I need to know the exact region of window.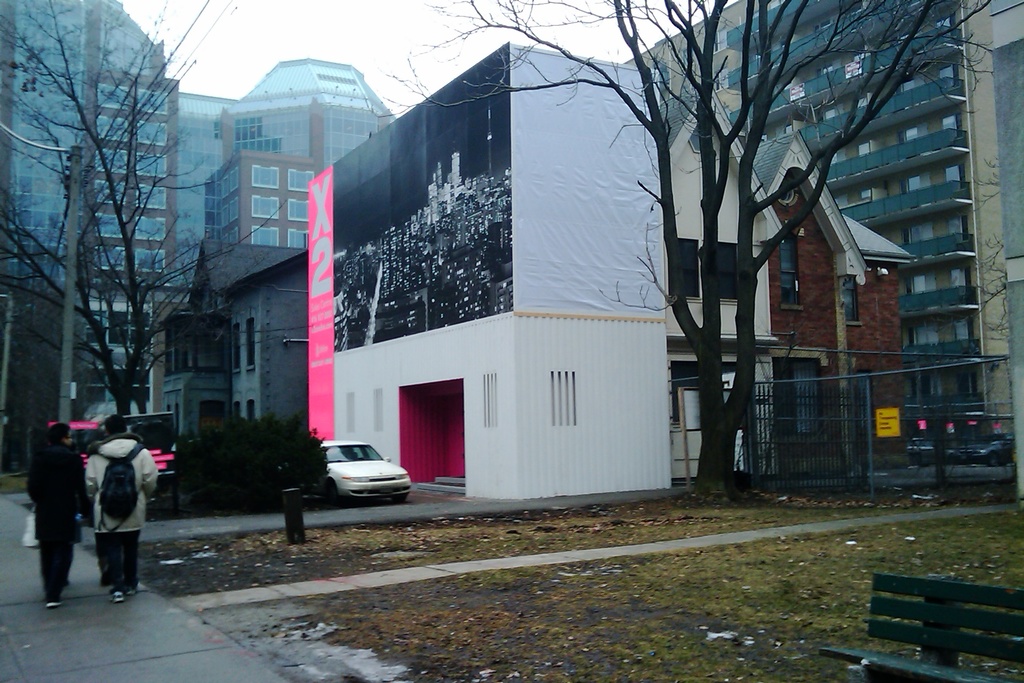
Region: l=136, t=118, r=173, b=138.
